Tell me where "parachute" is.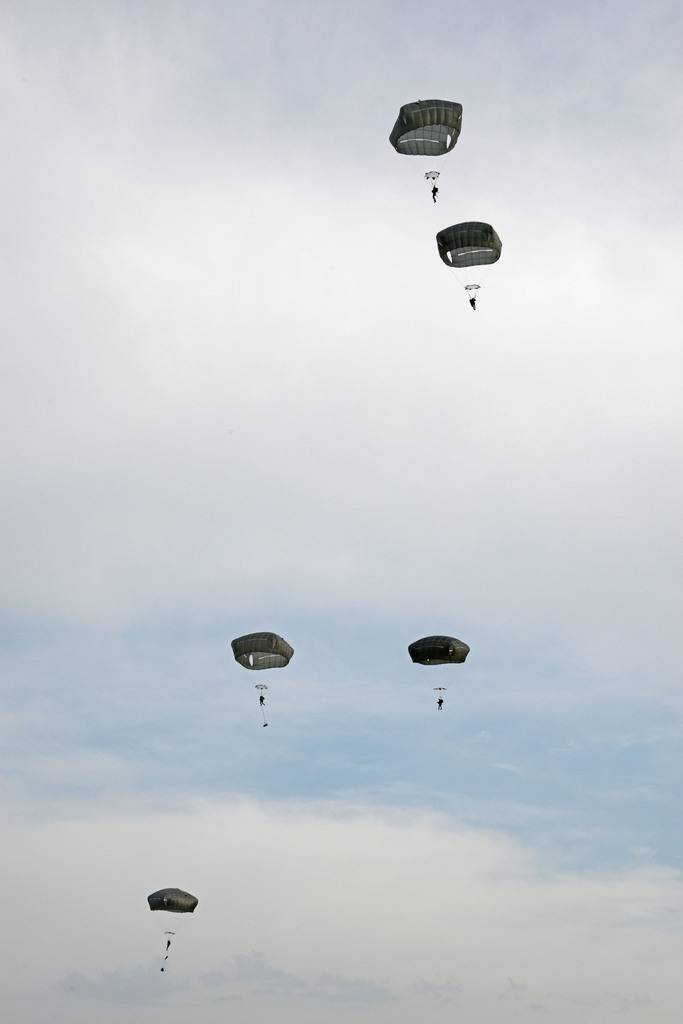
"parachute" is at detection(407, 633, 470, 708).
